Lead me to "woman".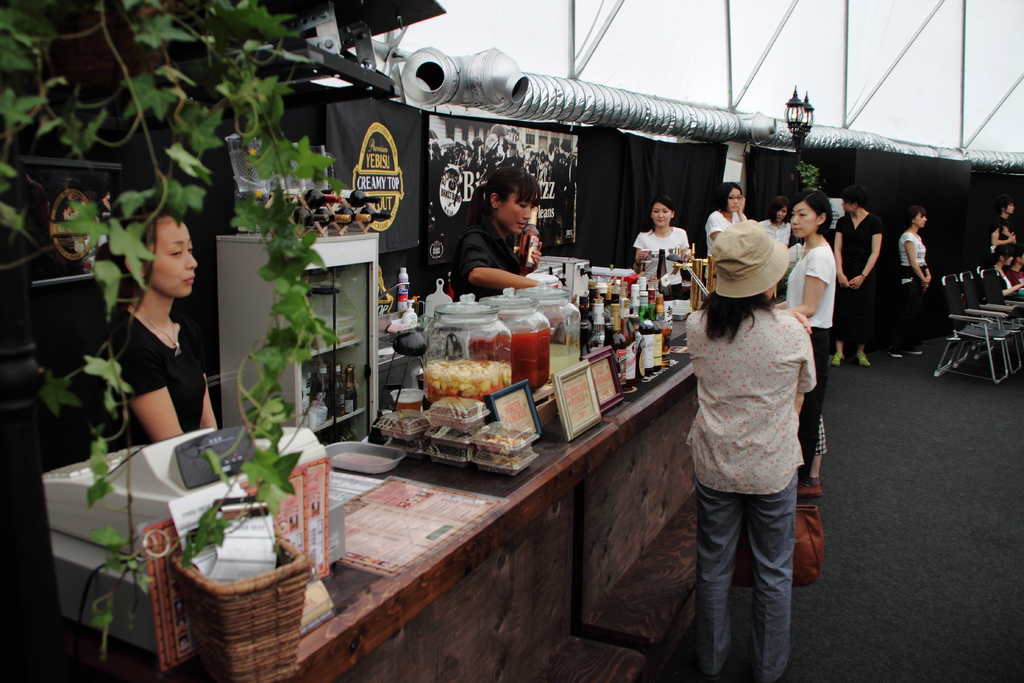
Lead to l=88, t=207, r=224, b=466.
